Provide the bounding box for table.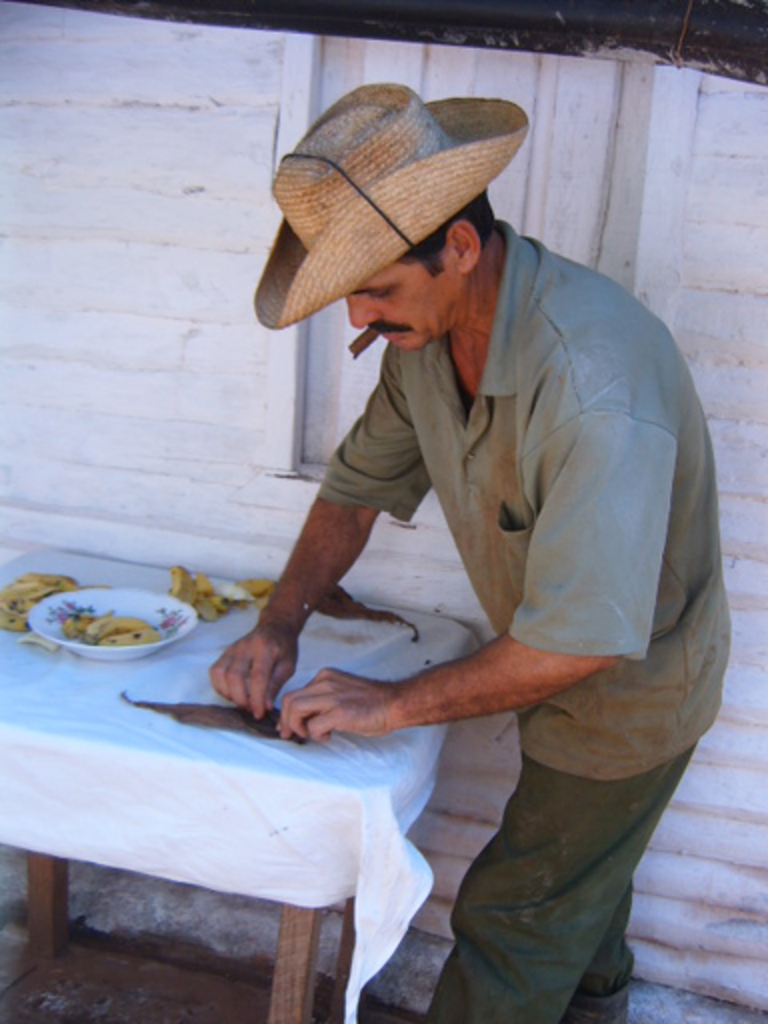
0,540,432,1023.
